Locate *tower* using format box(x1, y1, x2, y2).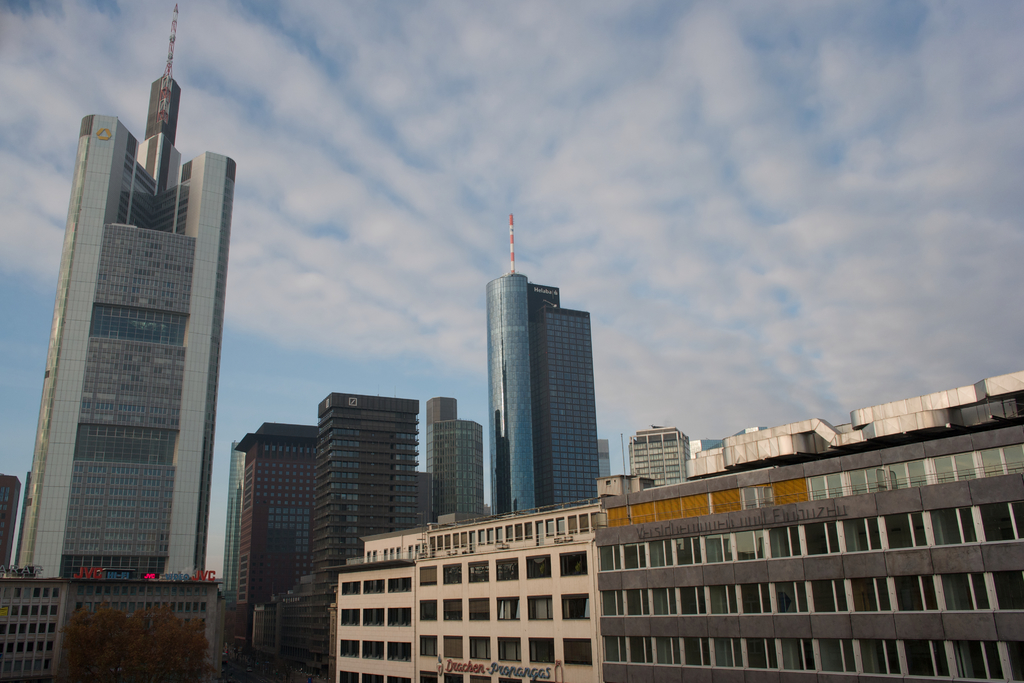
box(425, 397, 483, 525).
